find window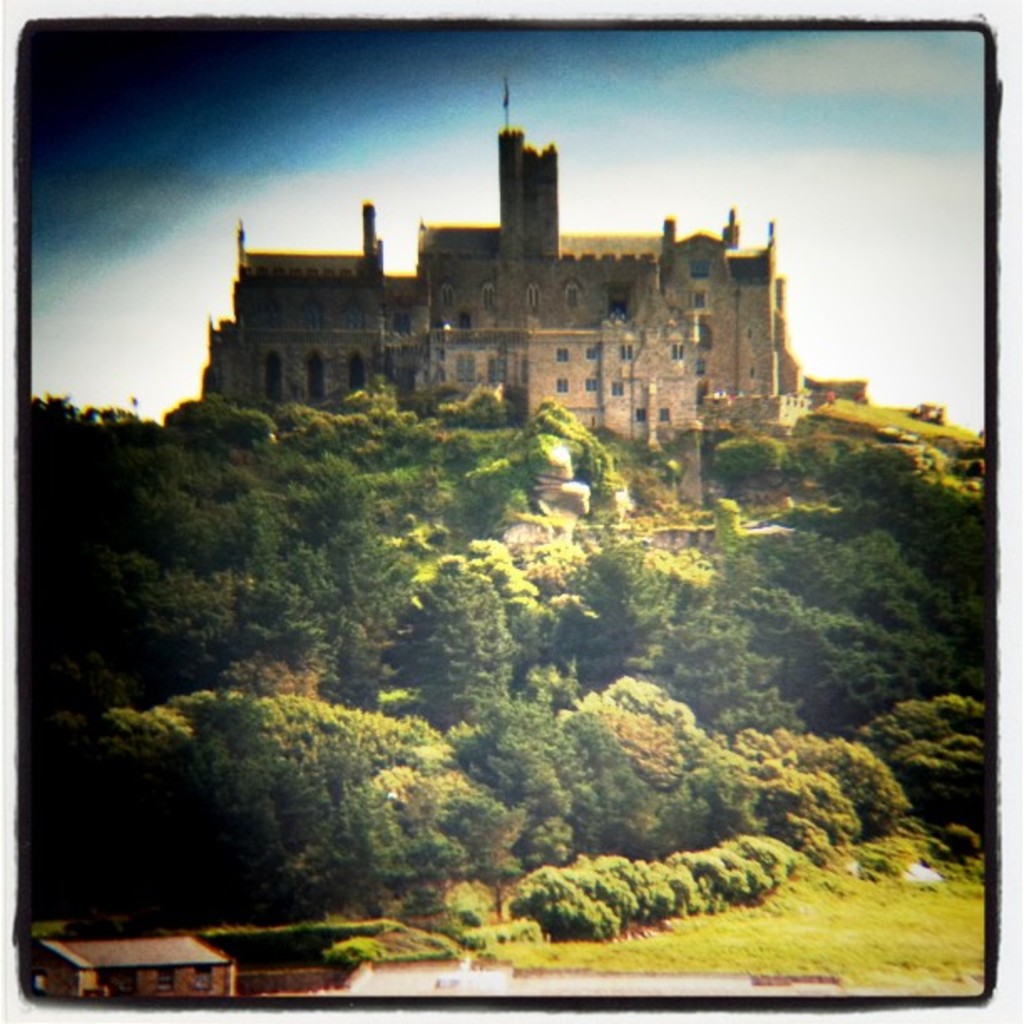
region(622, 345, 634, 360)
